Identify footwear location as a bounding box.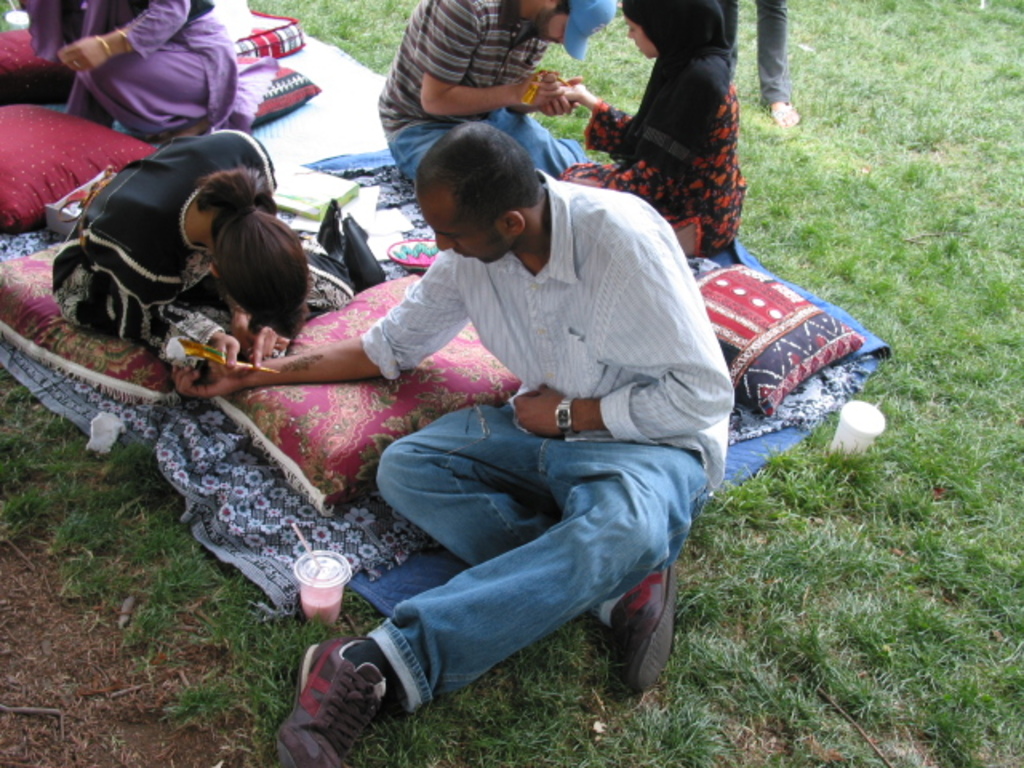
bbox=(608, 565, 670, 693).
